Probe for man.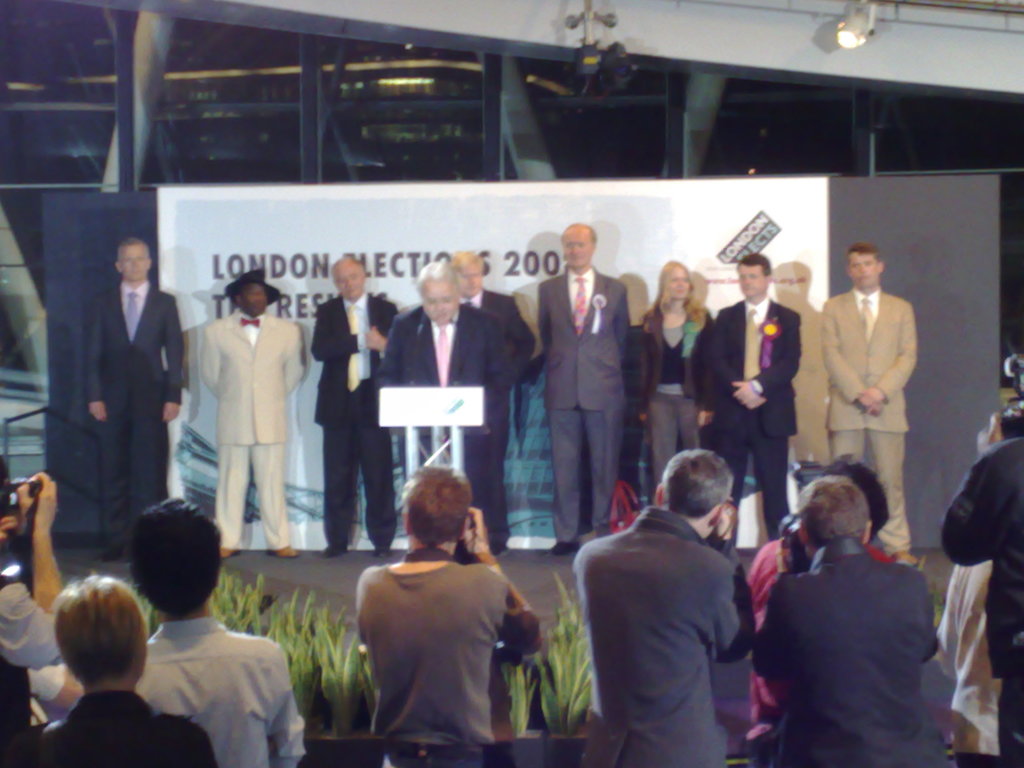
Probe result: box=[738, 430, 975, 767].
